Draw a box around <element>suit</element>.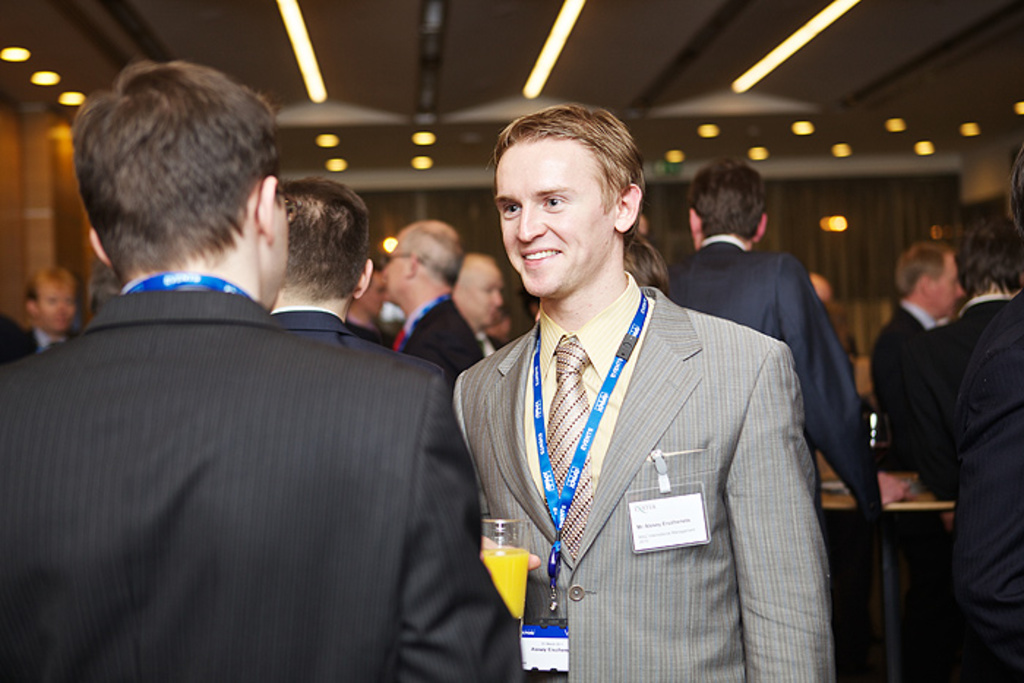
[942,276,1023,682].
